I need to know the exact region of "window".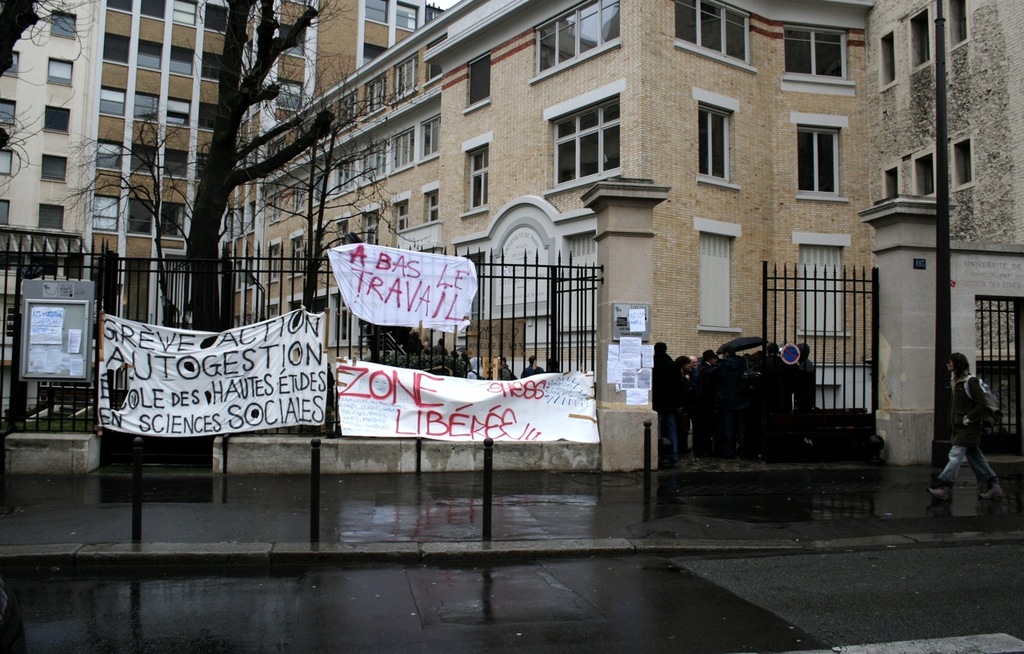
Region: x1=420 y1=113 x2=440 y2=163.
